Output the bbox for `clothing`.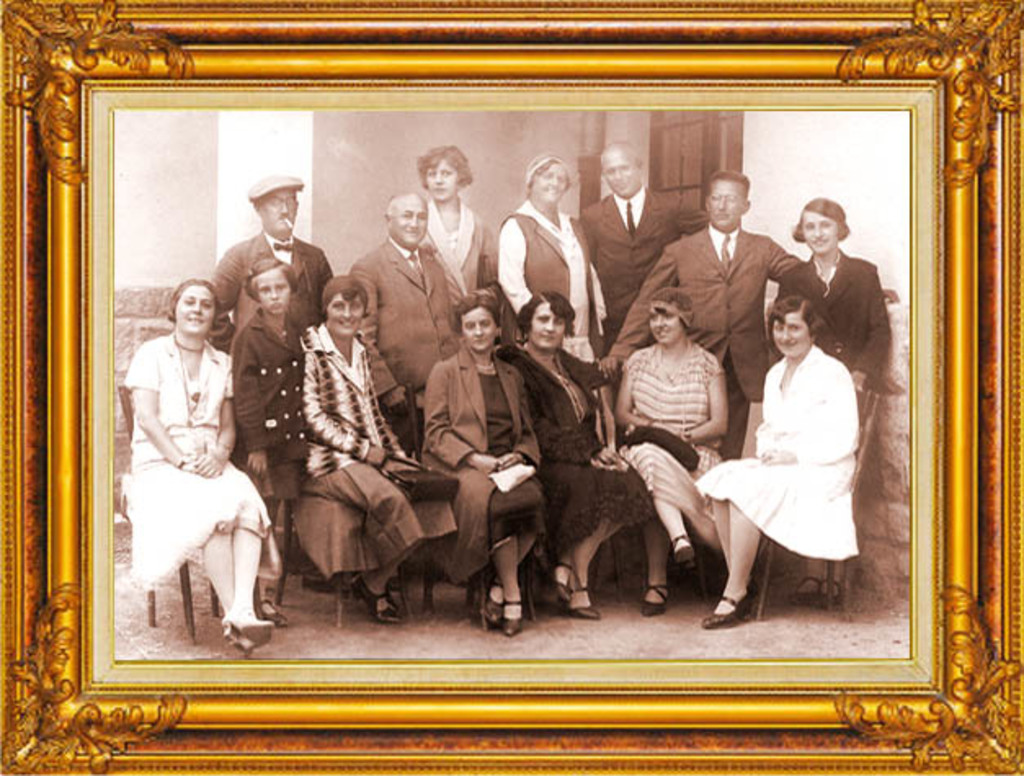
230 314 305 503.
